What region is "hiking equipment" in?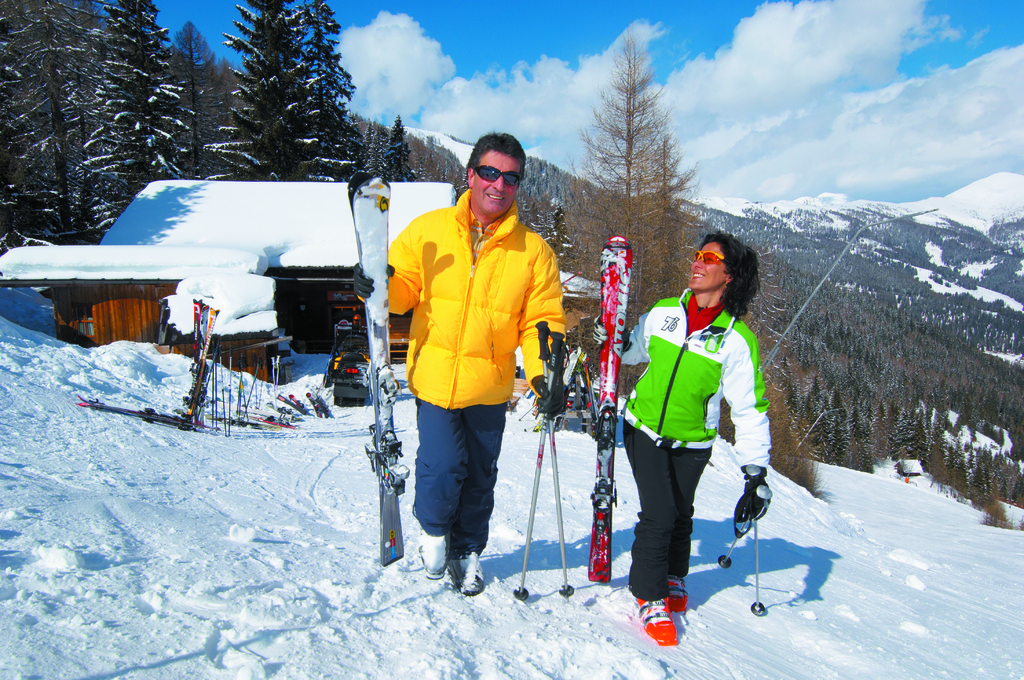
[x1=738, y1=461, x2=765, y2=619].
